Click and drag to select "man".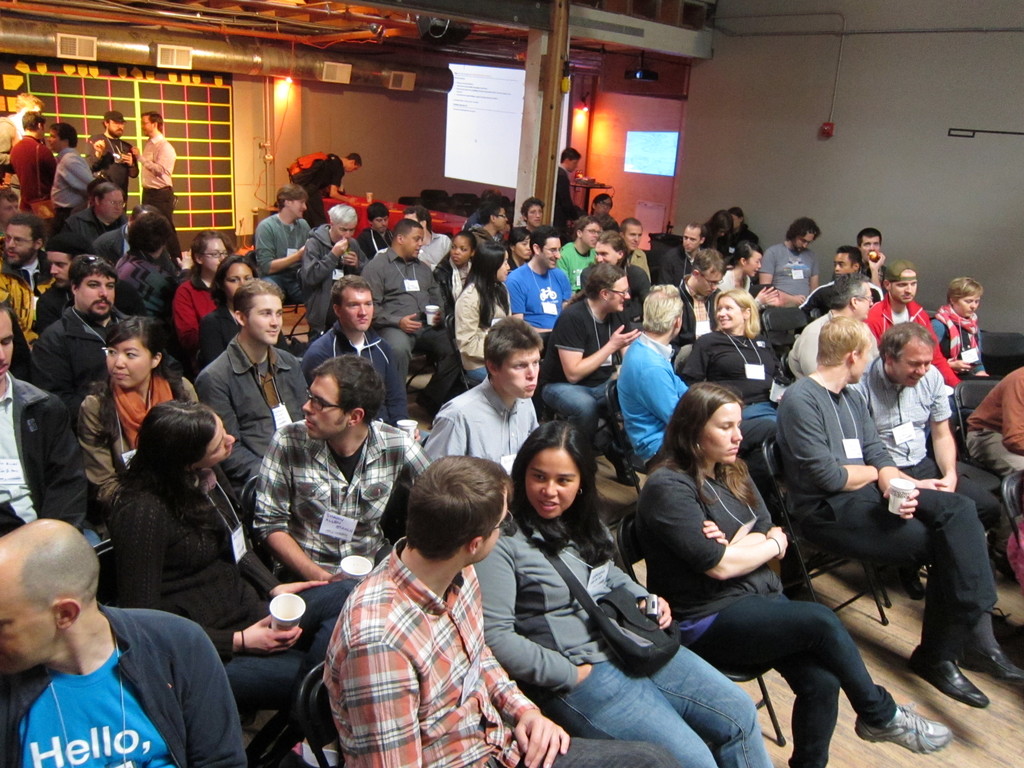
Selection: region(252, 351, 439, 579).
